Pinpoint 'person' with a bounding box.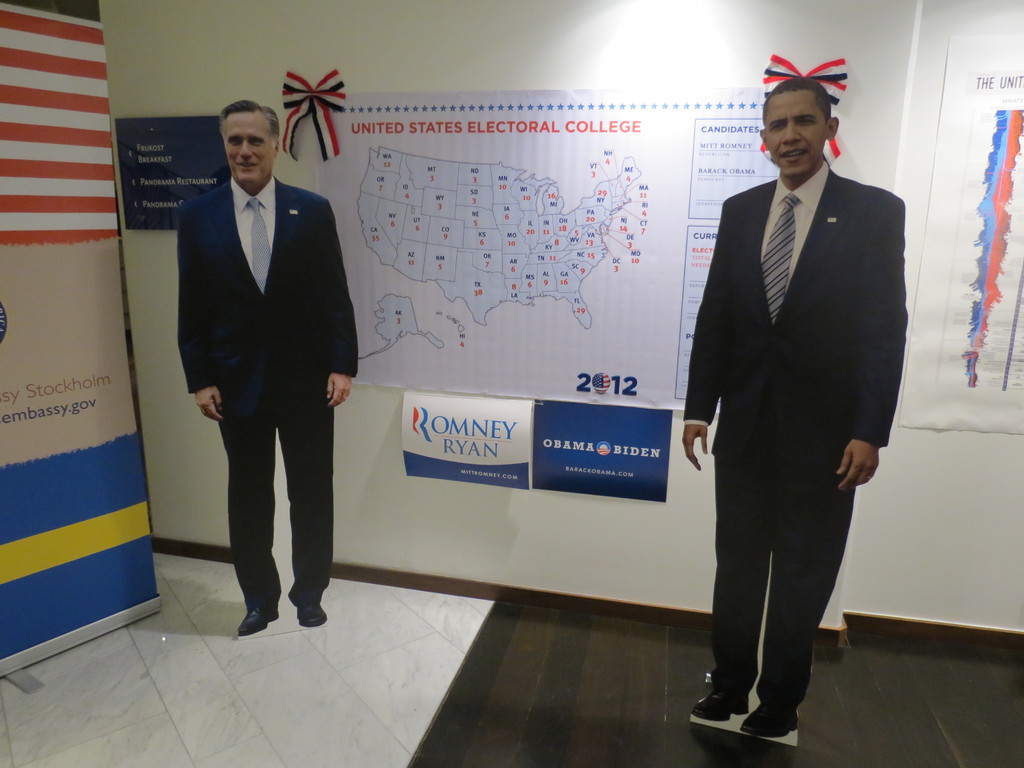
locate(679, 80, 909, 740).
